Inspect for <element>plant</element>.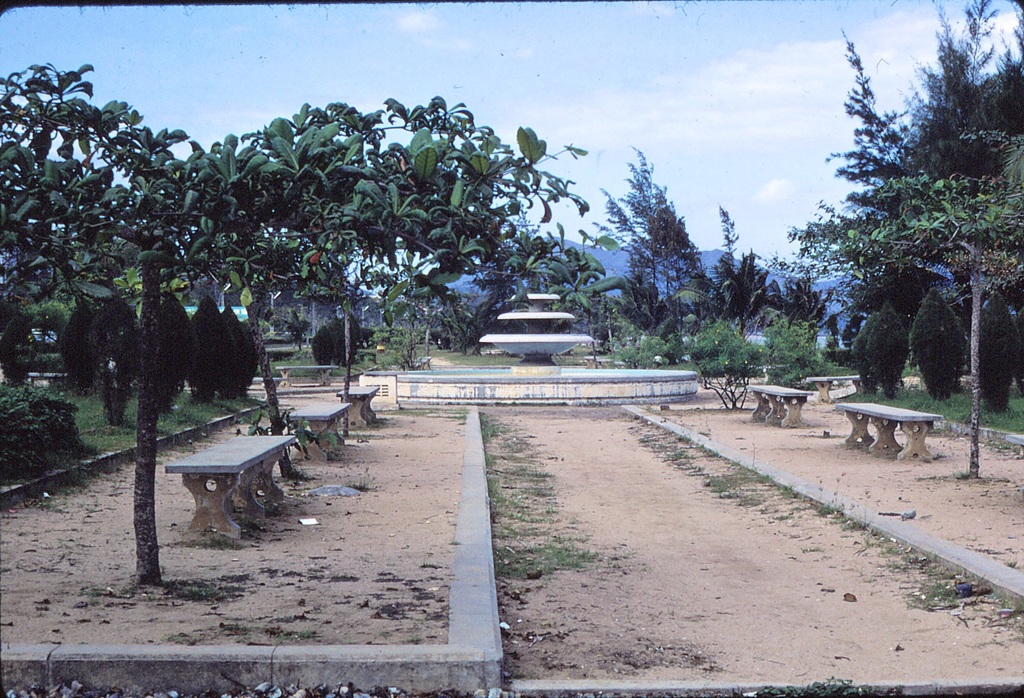
Inspection: <bbox>850, 285, 1023, 441</bbox>.
